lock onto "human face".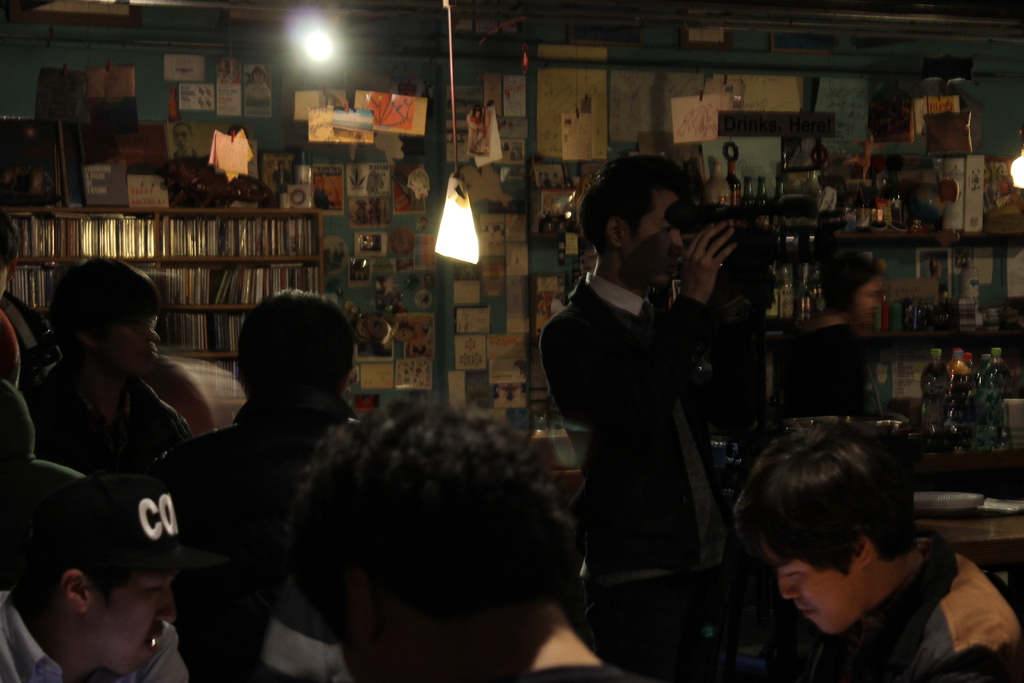
Locked: 109, 315, 157, 375.
